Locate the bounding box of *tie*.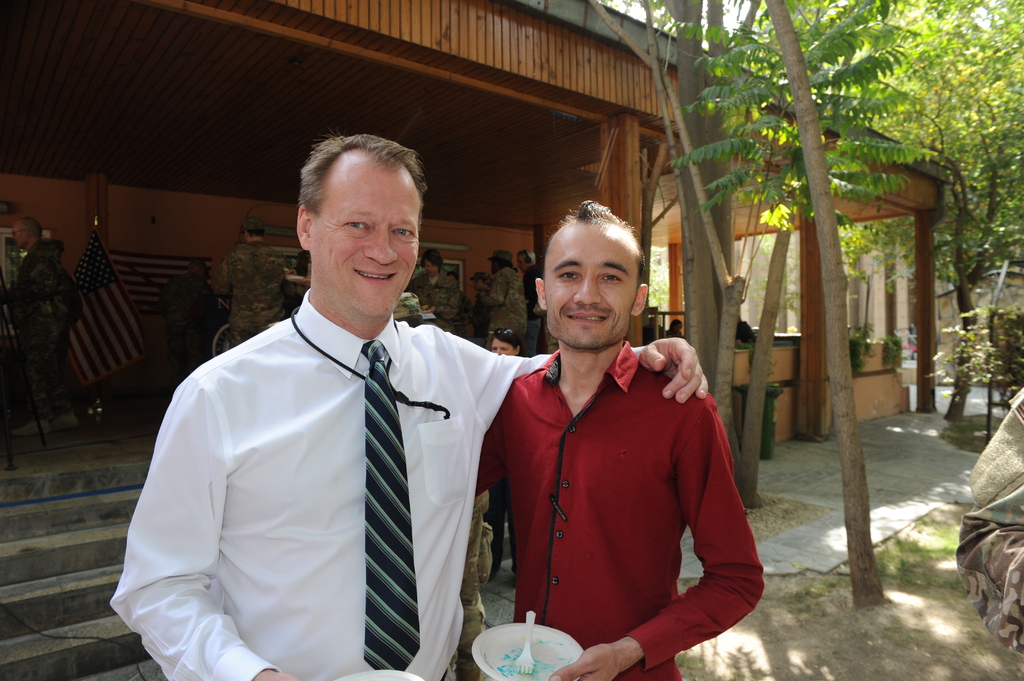
Bounding box: 360/335/424/666.
